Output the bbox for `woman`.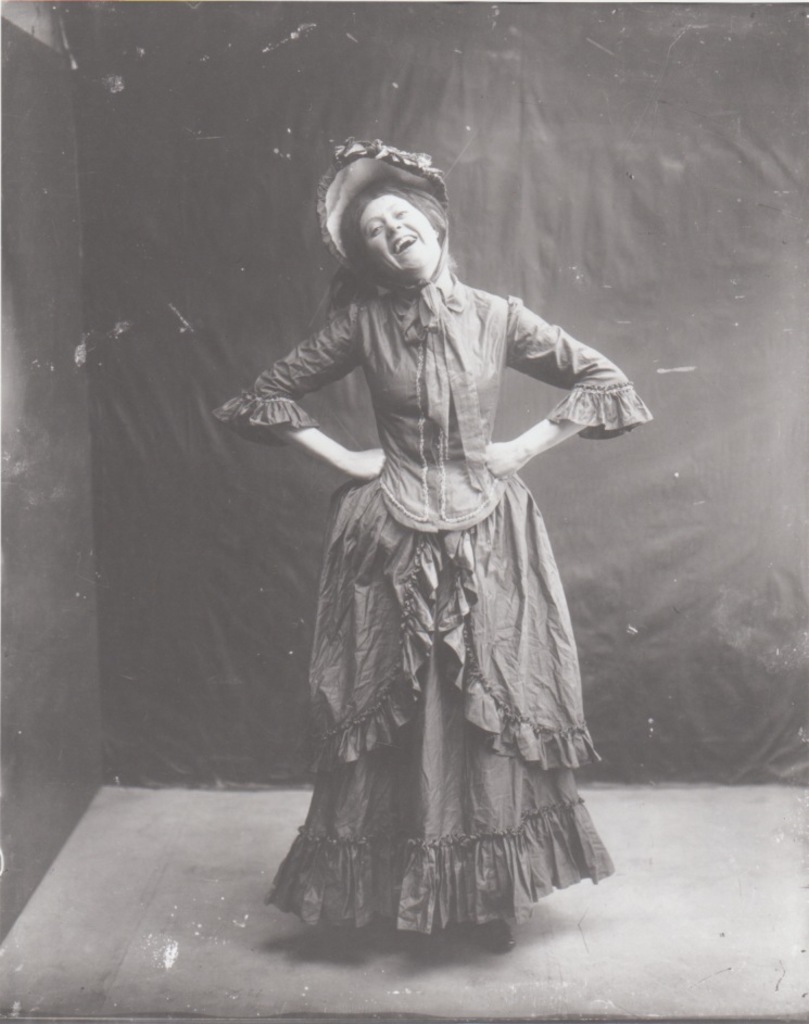
l=231, t=130, r=634, b=964.
